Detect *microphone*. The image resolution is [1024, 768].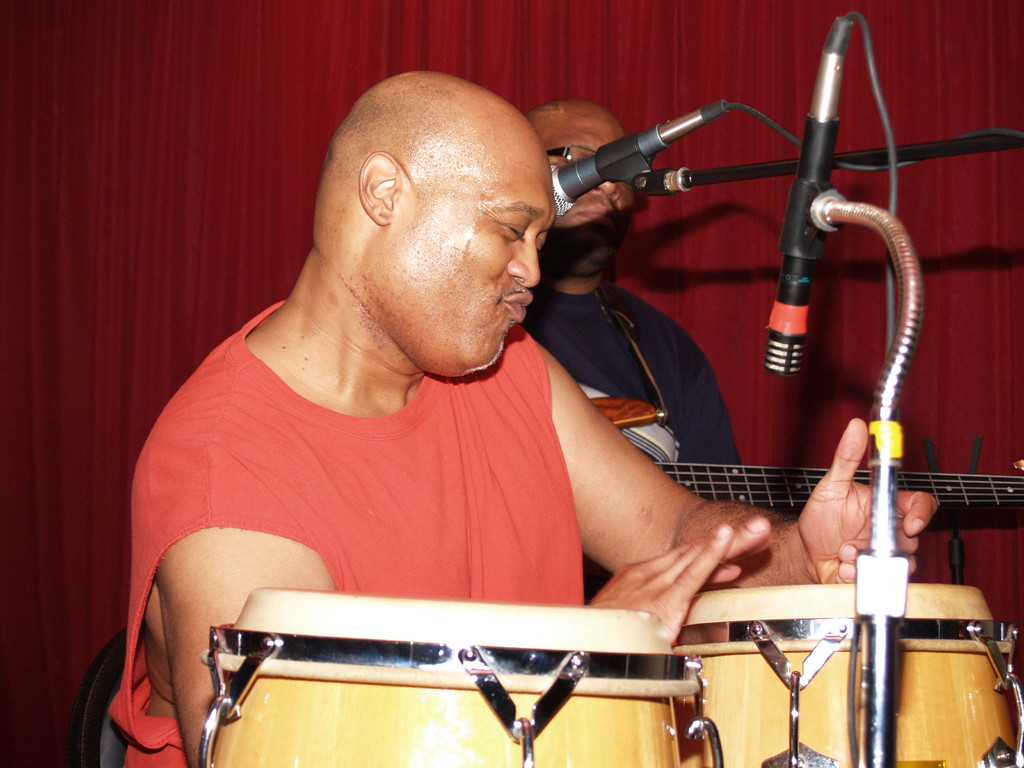
Rect(760, 16, 860, 376).
